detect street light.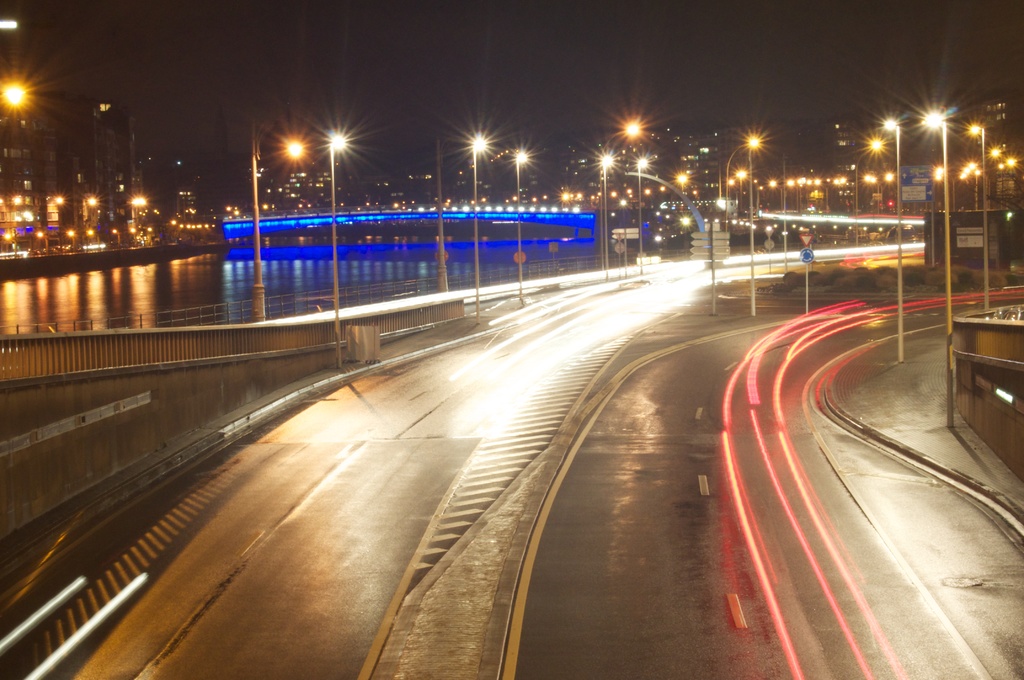
Detected at bbox=(421, 130, 493, 294).
